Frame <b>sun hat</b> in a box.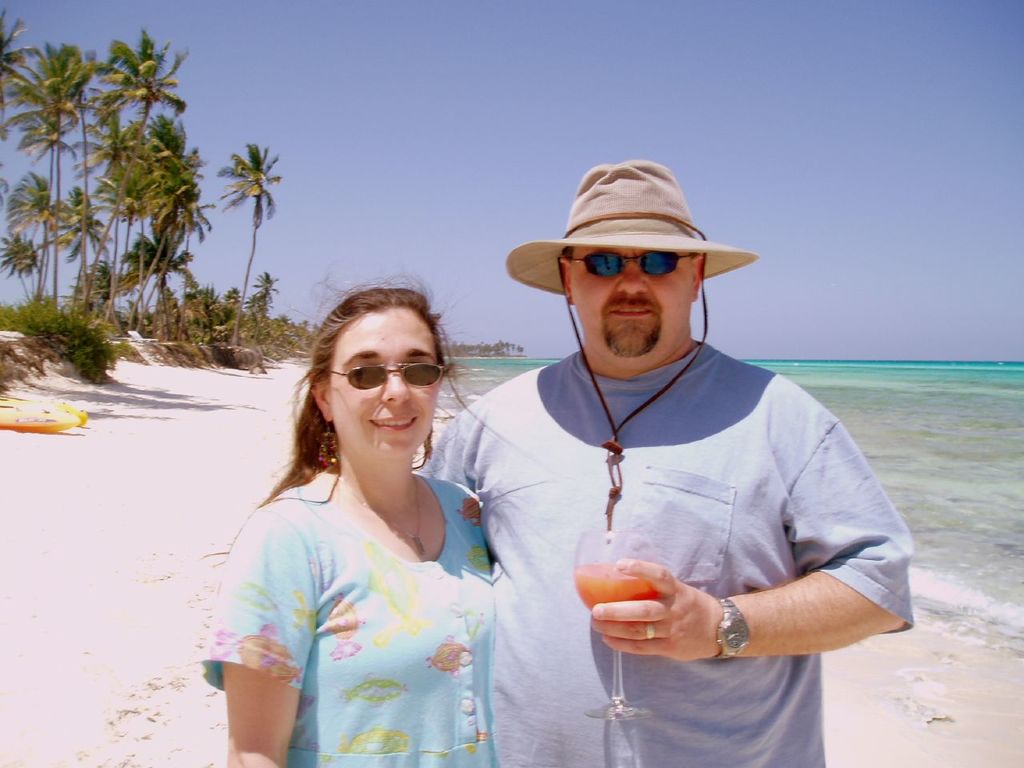
502, 159, 755, 522.
